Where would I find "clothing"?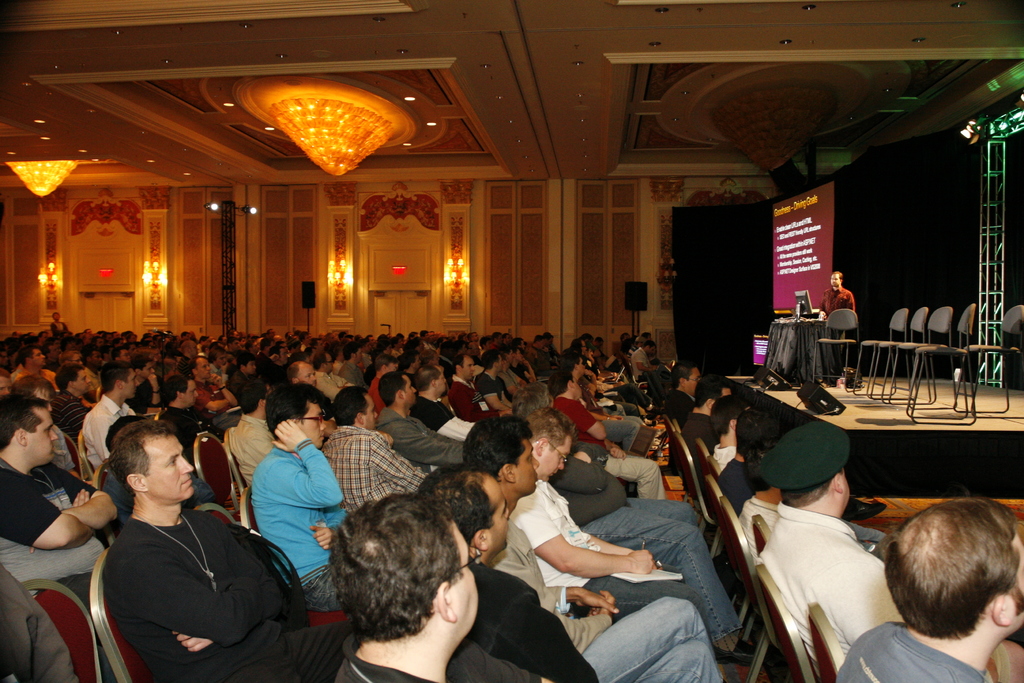
At x1=156, y1=398, x2=201, y2=481.
